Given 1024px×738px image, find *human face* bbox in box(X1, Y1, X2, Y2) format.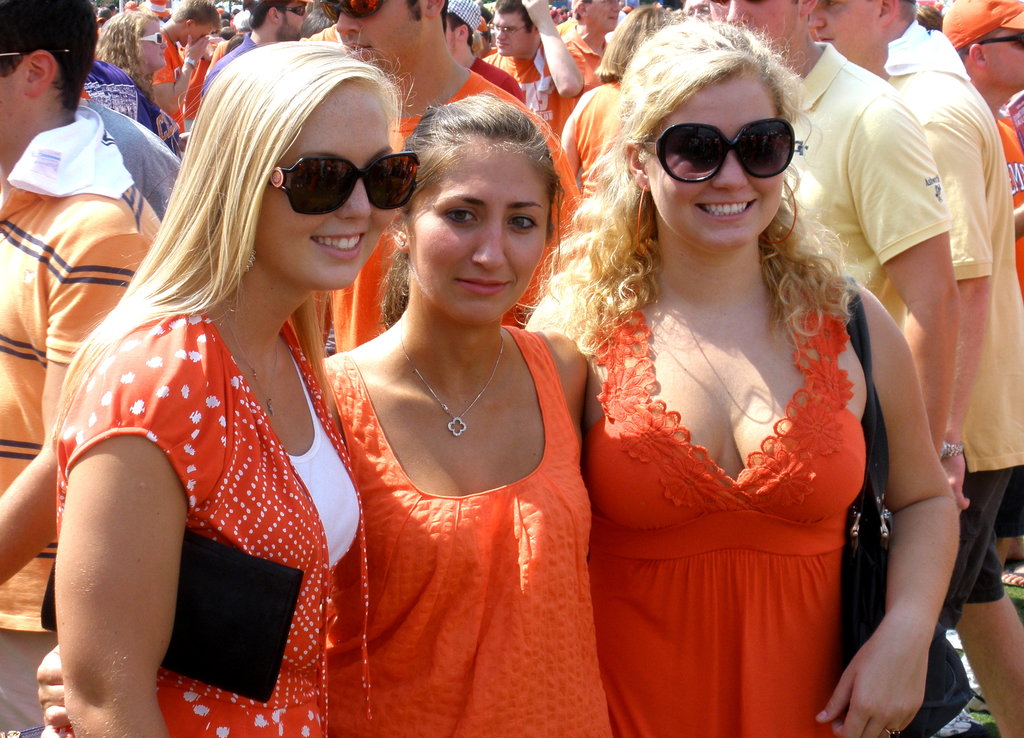
box(258, 79, 401, 293).
